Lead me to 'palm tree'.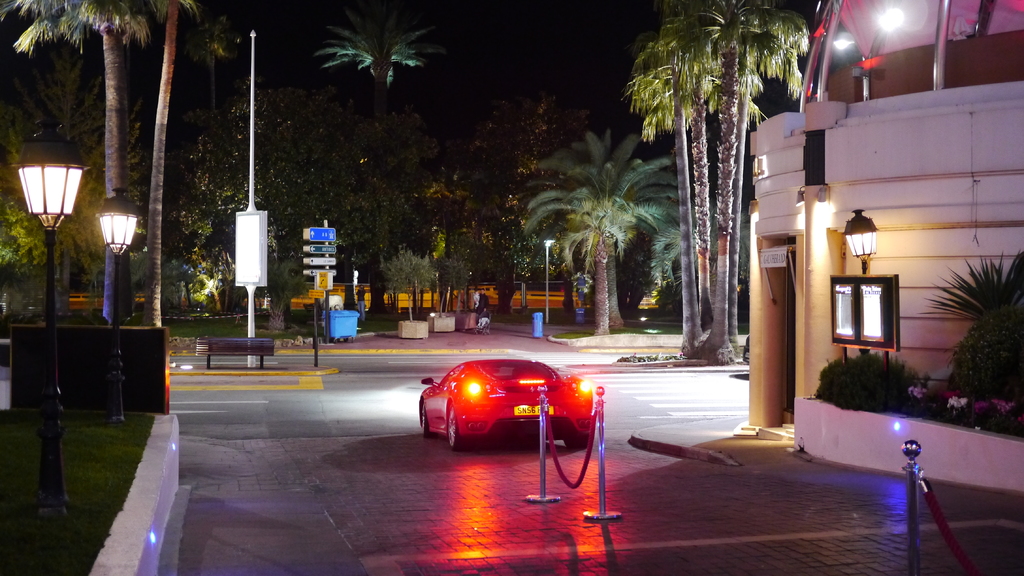
Lead to select_region(688, 27, 755, 348).
